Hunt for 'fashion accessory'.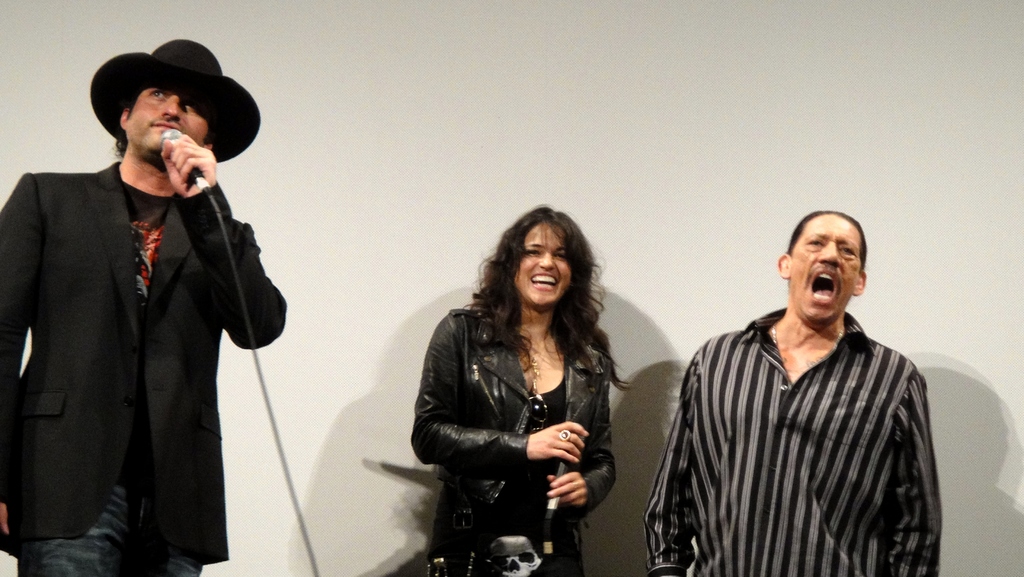
Hunted down at crop(770, 320, 845, 387).
